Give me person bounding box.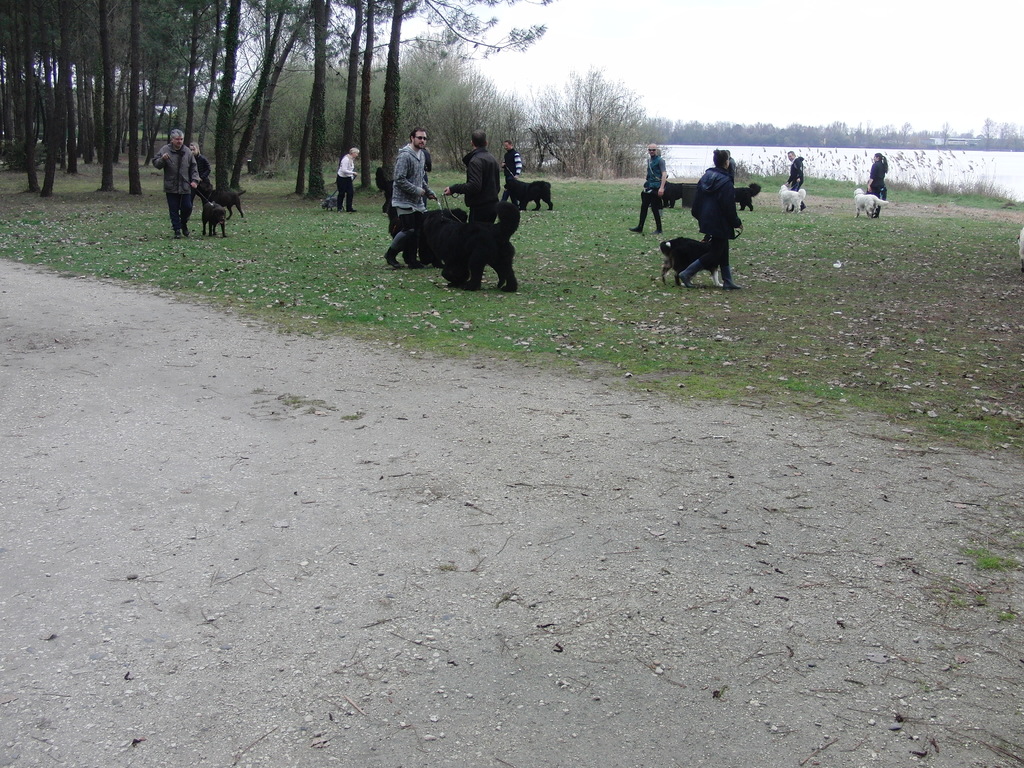
detection(436, 133, 507, 288).
